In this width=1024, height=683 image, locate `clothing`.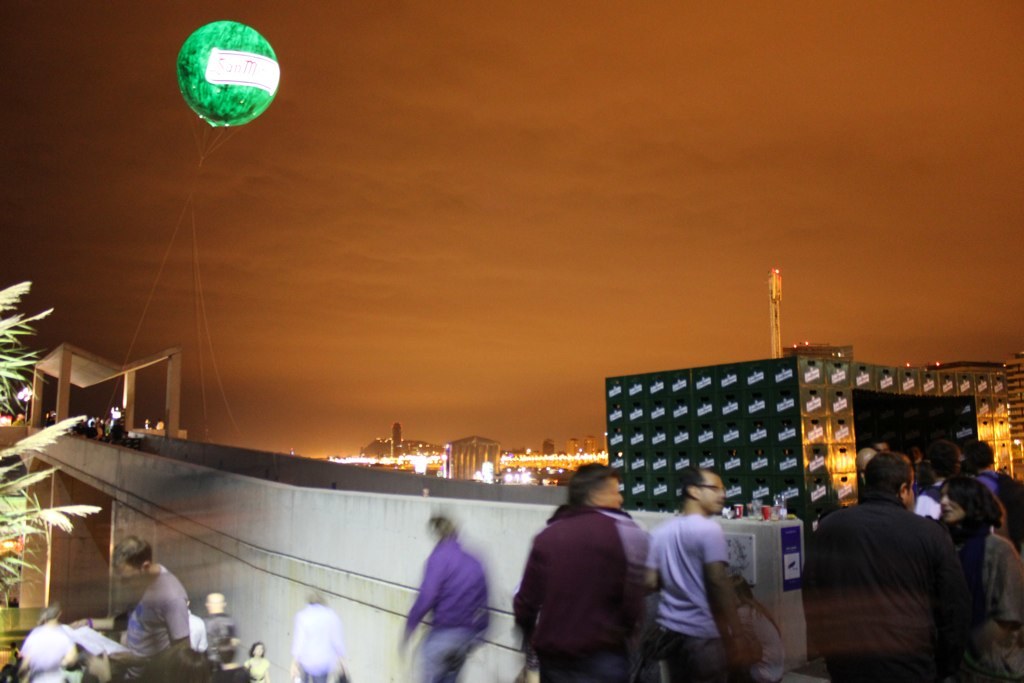
Bounding box: l=190, t=615, r=206, b=649.
